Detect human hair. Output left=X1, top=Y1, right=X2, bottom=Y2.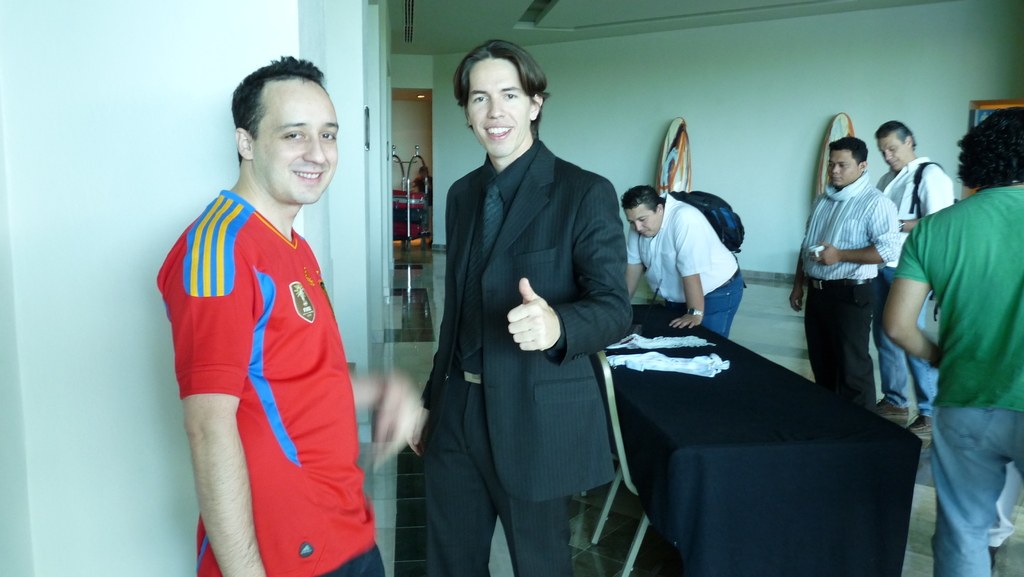
left=831, top=134, right=871, bottom=165.
